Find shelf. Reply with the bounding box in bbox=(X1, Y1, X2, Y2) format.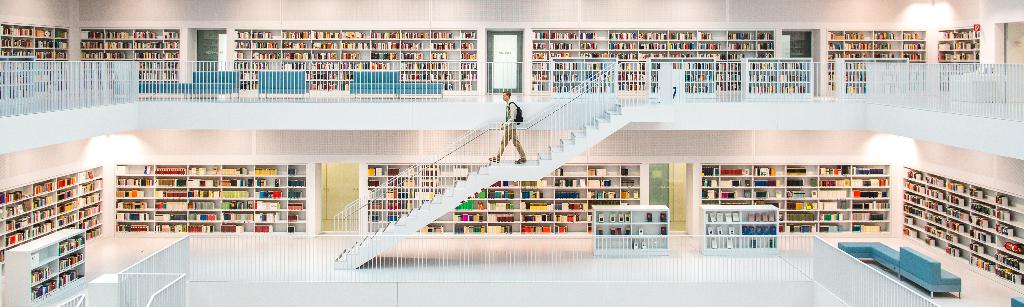
bbox=(668, 53, 710, 60).
